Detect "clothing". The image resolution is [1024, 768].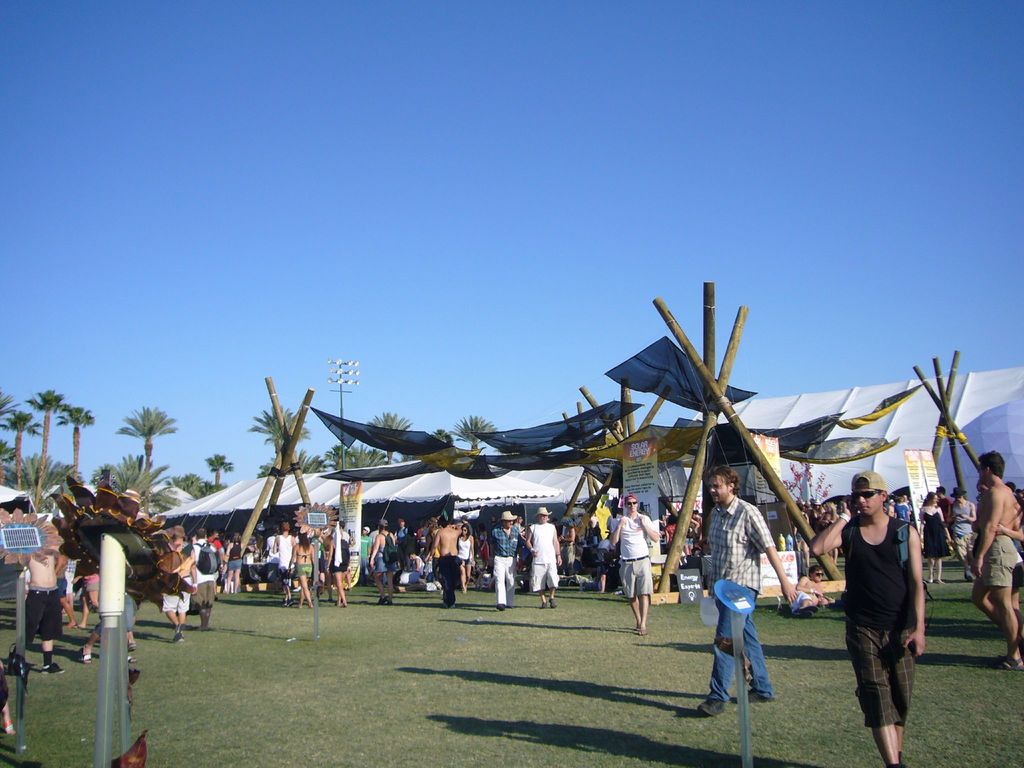
x1=529 y1=520 x2=555 y2=594.
